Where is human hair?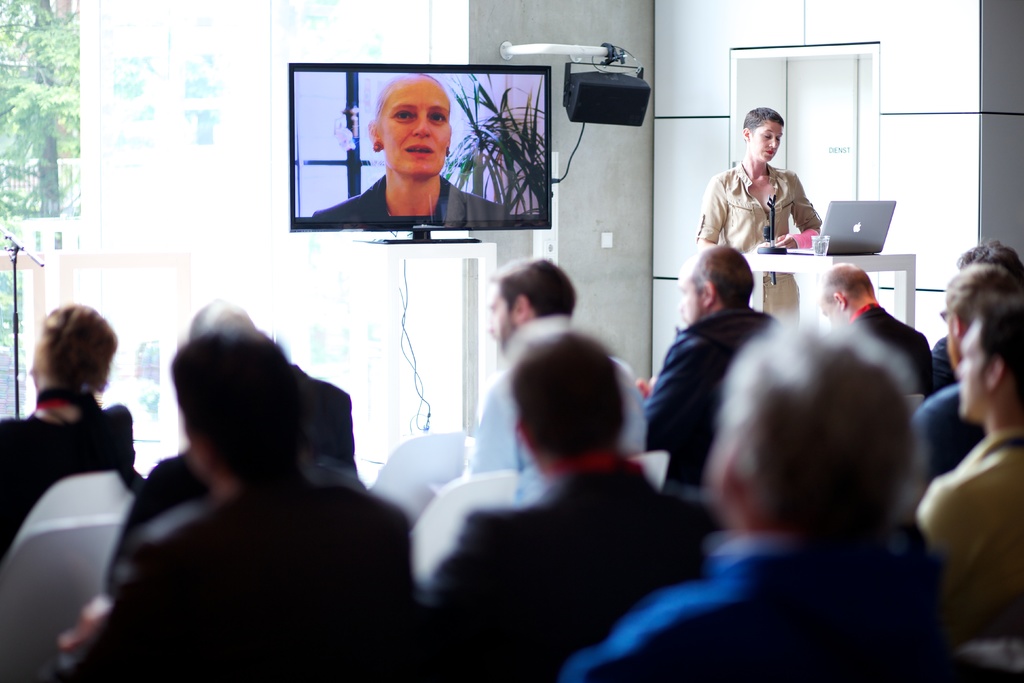
680, 242, 761, 308.
